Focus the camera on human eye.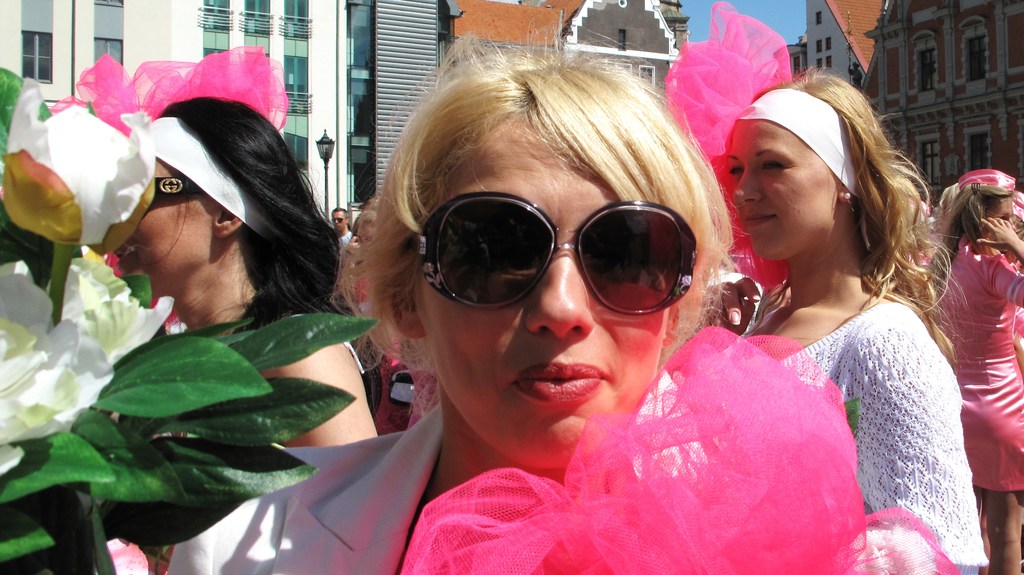
Focus region: bbox(759, 157, 791, 173).
